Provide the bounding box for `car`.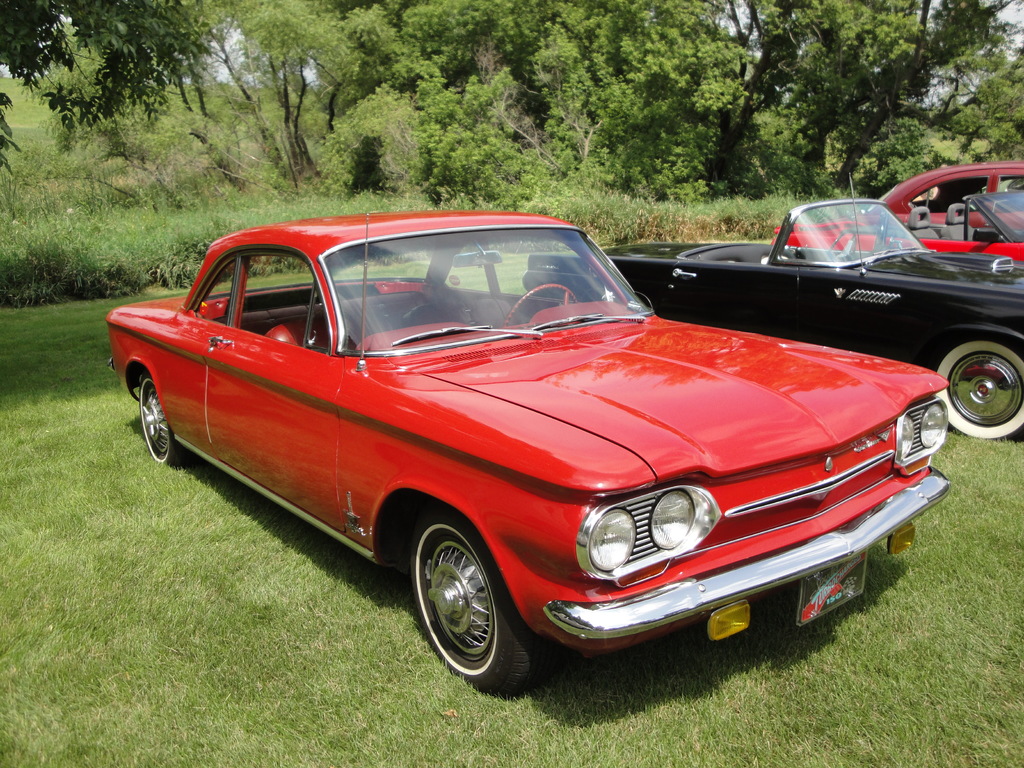
l=774, t=177, r=1023, b=264.
